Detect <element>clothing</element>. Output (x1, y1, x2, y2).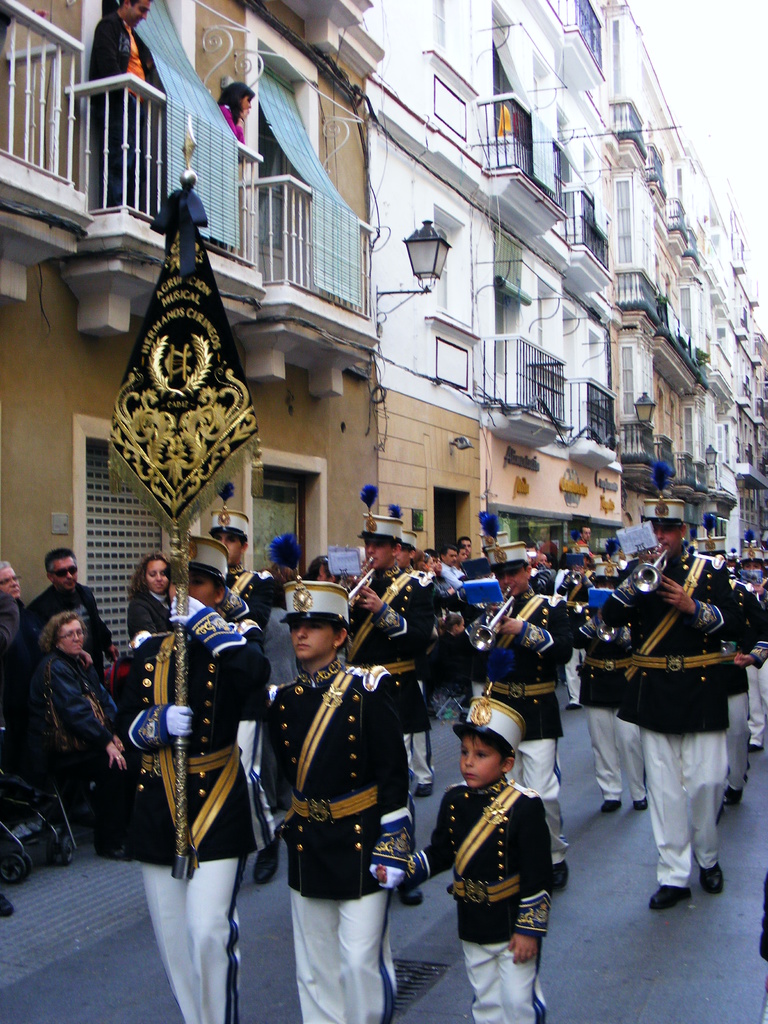
(38, 638, 111, 817).
